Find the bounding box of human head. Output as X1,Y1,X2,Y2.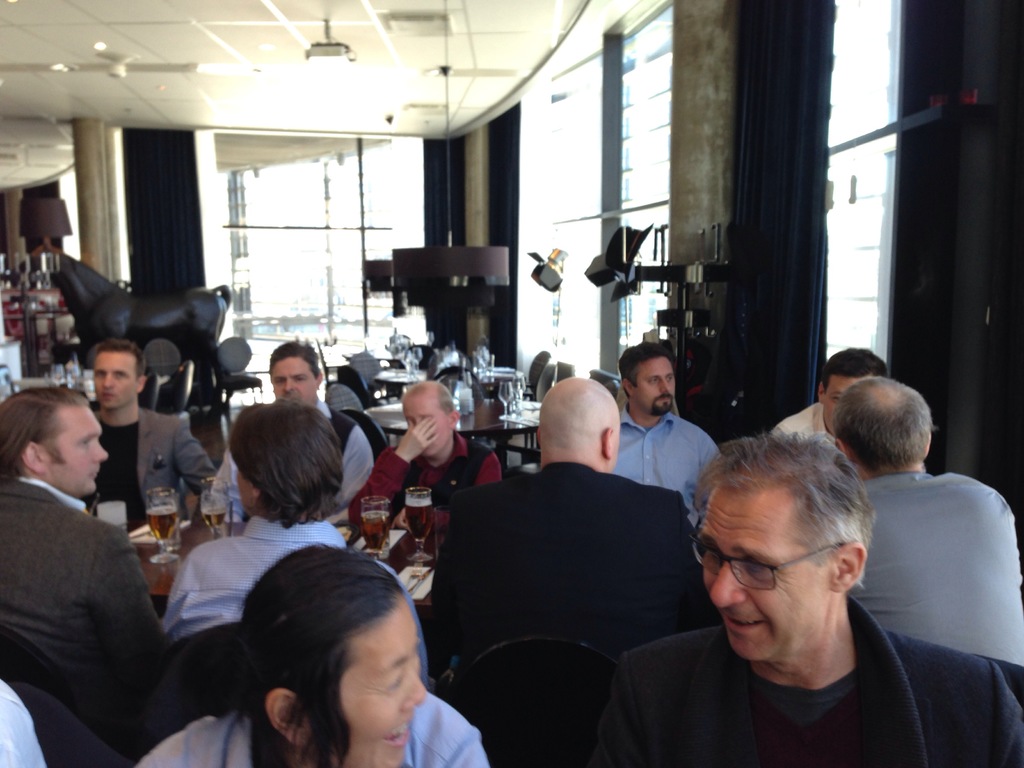
623,348,678,413.
